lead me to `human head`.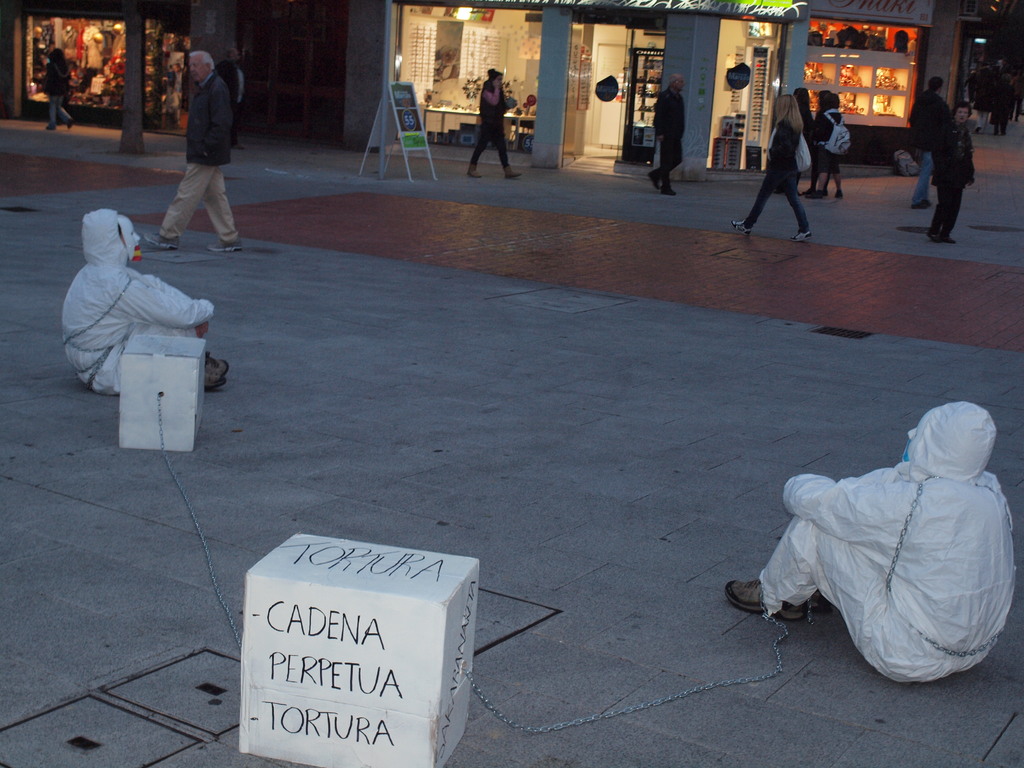
Lead to <bbox>824, 94, 840, 107</bbox>.
